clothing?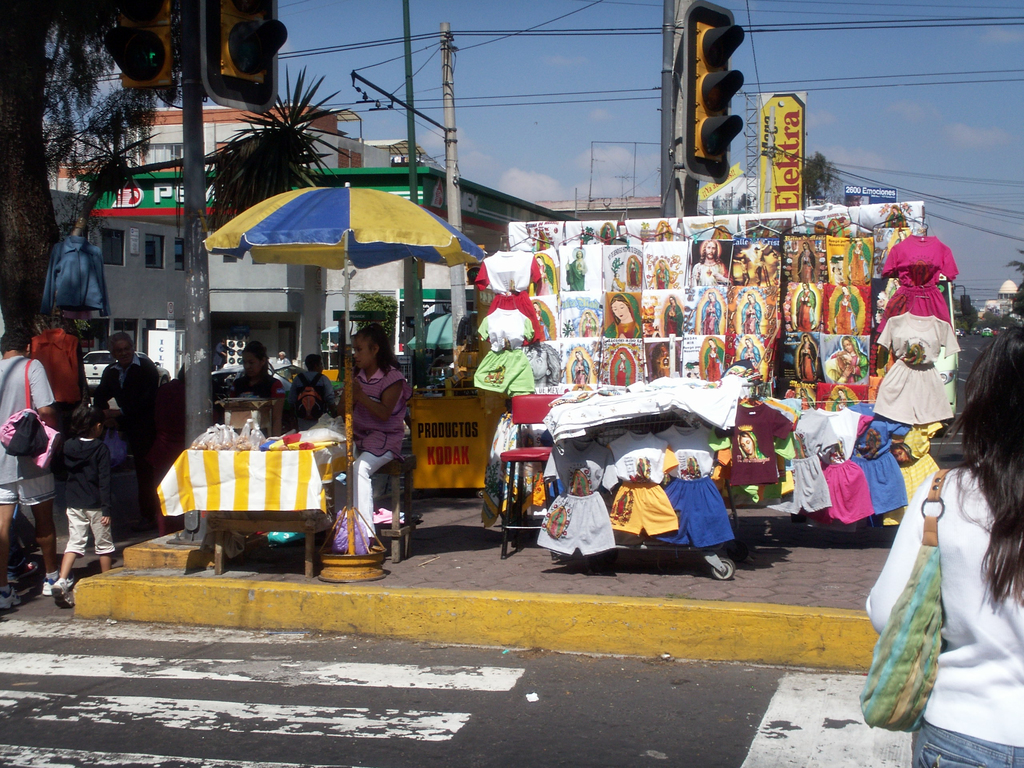
x1=349 y1=457 x2=397 y2=541
